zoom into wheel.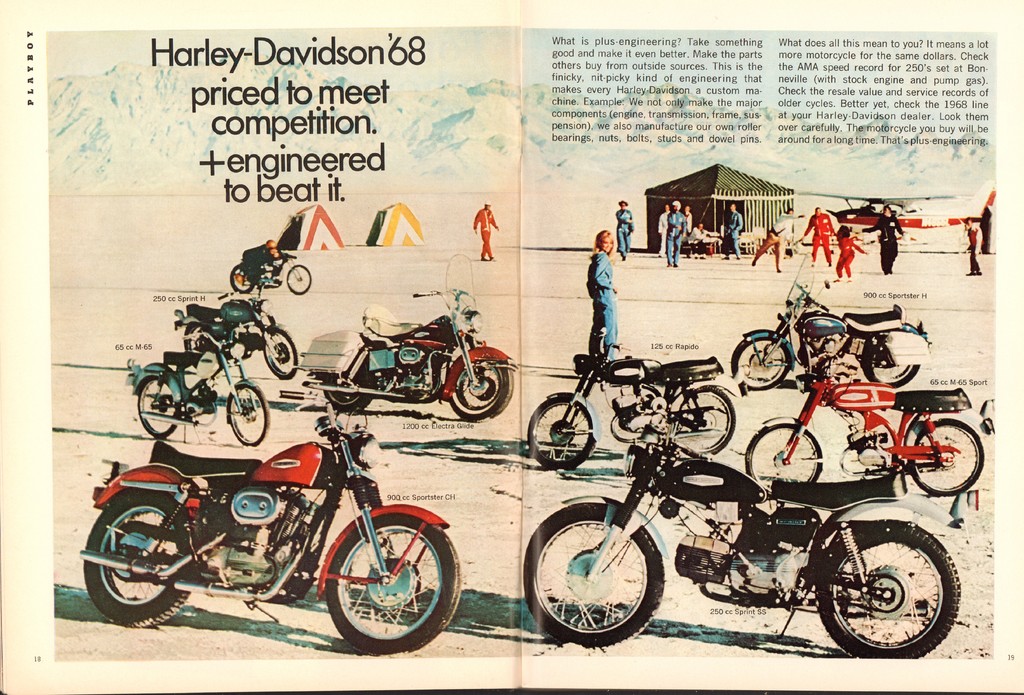
Zoom target: [left=746, top=424, right=825, bottom=500].
